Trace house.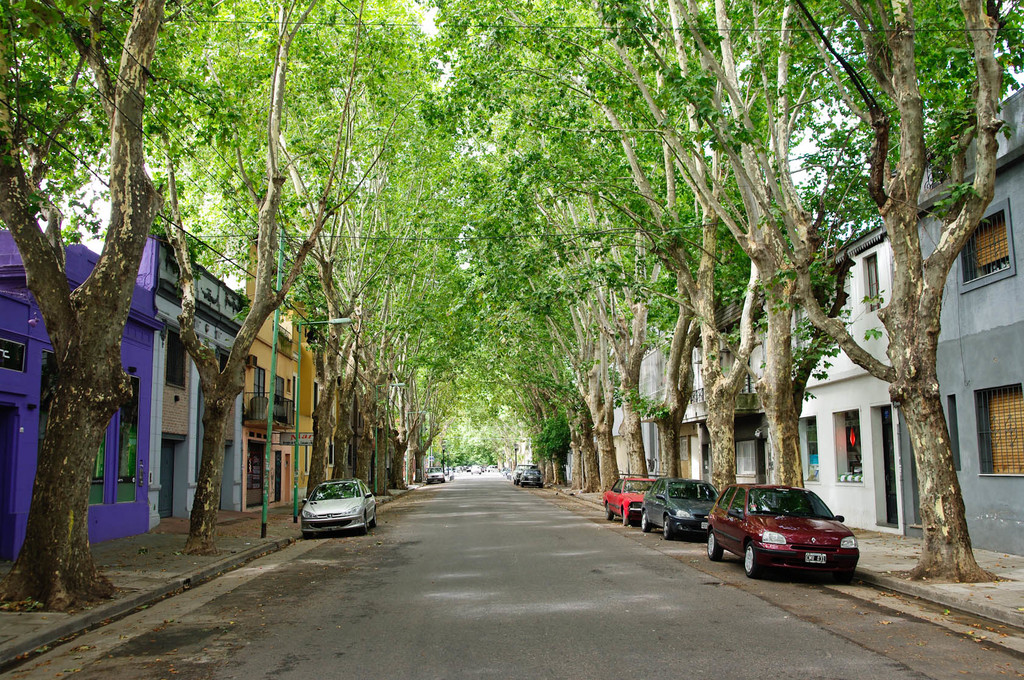
Traced to (left=246, top=255, right=324, bottom=511).
